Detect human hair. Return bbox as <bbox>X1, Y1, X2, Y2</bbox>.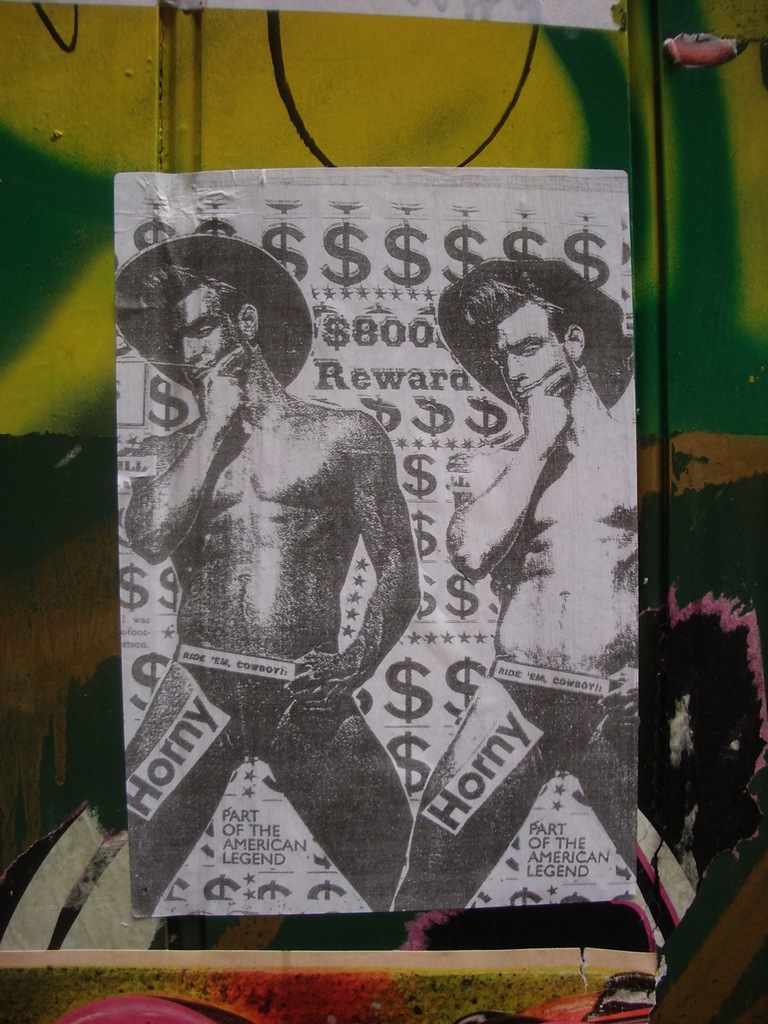
<bbox>454, 269, 575, 396</bbox>.
